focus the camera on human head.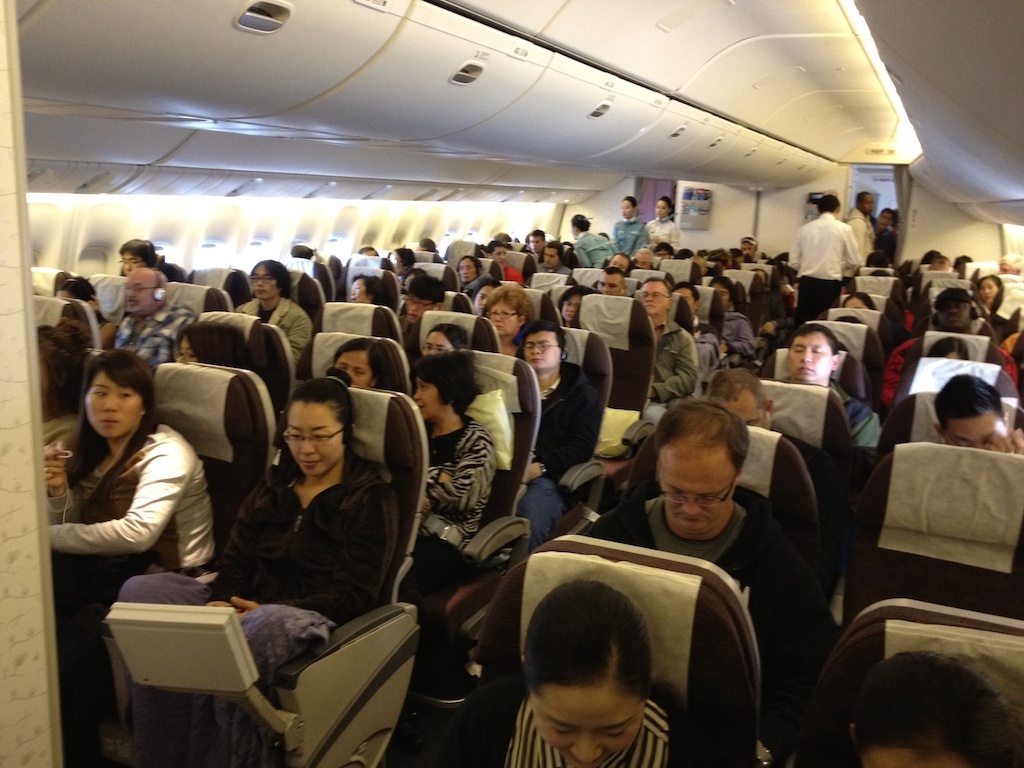
Focus region: bbox(410, 350, 480, 415).
